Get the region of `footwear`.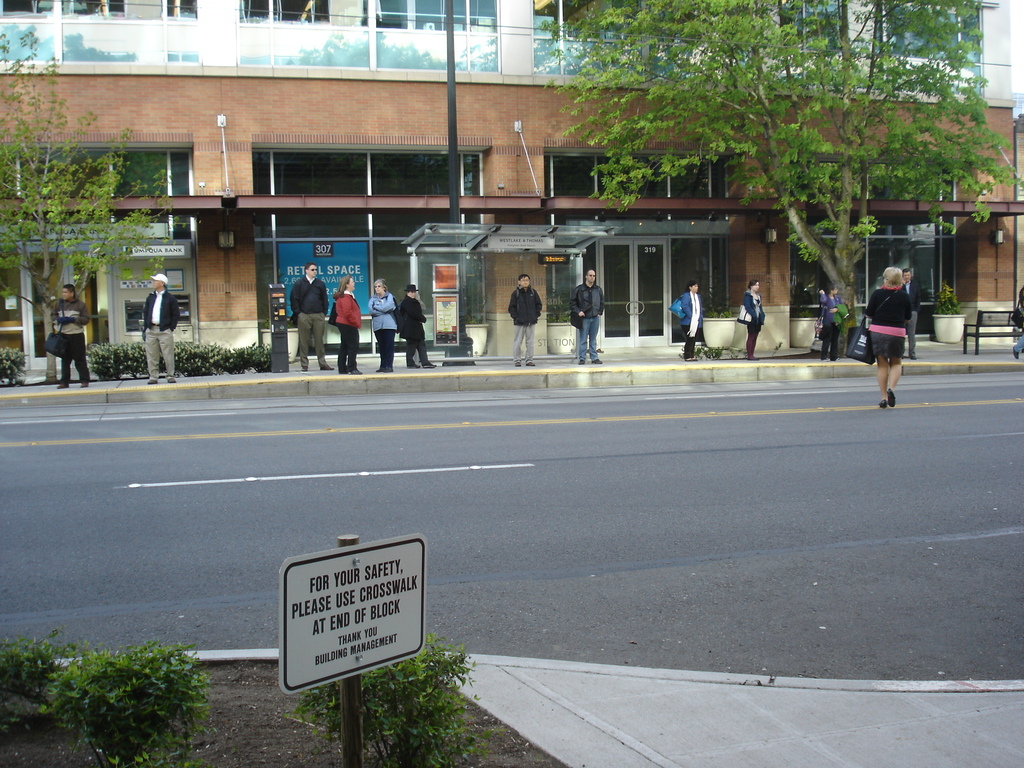
BBox(79, 378, 91, 388).
